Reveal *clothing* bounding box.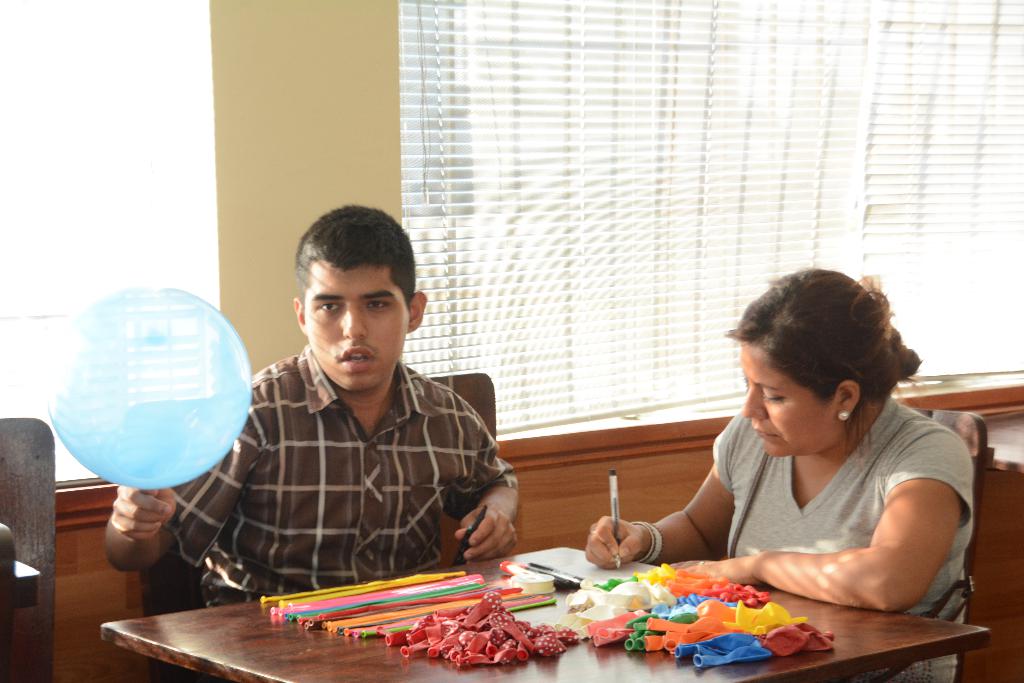
Revealed: detection(714, 398, 973, 682).
